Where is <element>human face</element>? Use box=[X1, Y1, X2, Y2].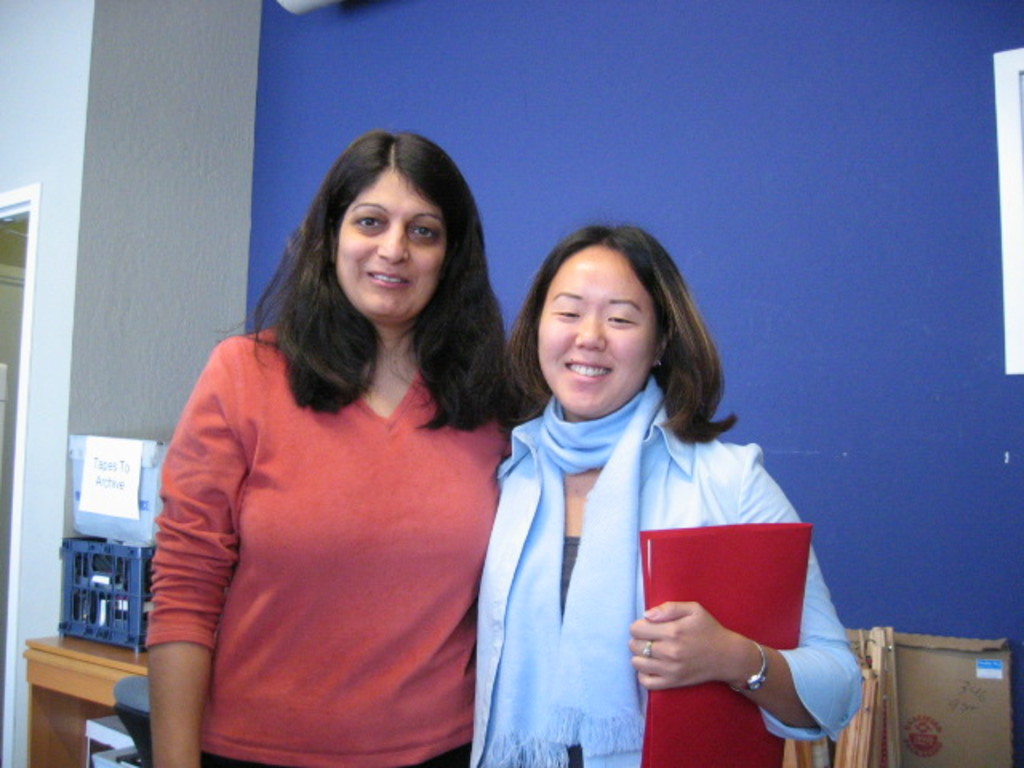
box=[539, 240, 656, 414].
